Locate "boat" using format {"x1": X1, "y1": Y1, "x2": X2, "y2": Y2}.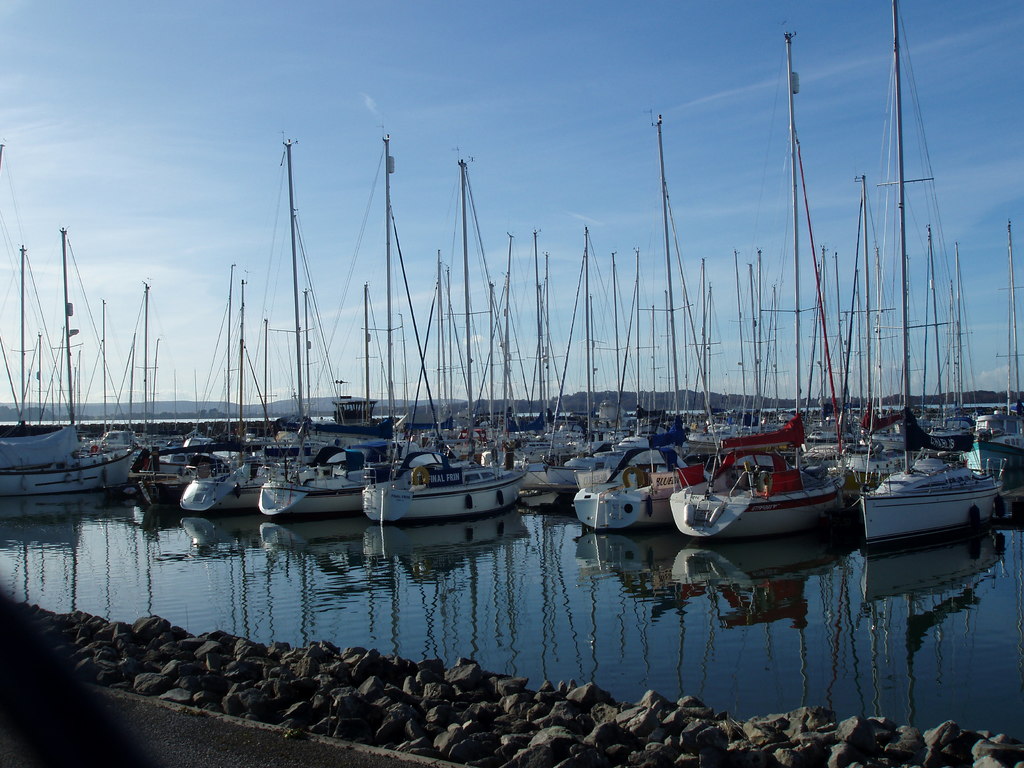
{"x1": 256, "y1": 135, "x2": 382, "y2": 524}.
